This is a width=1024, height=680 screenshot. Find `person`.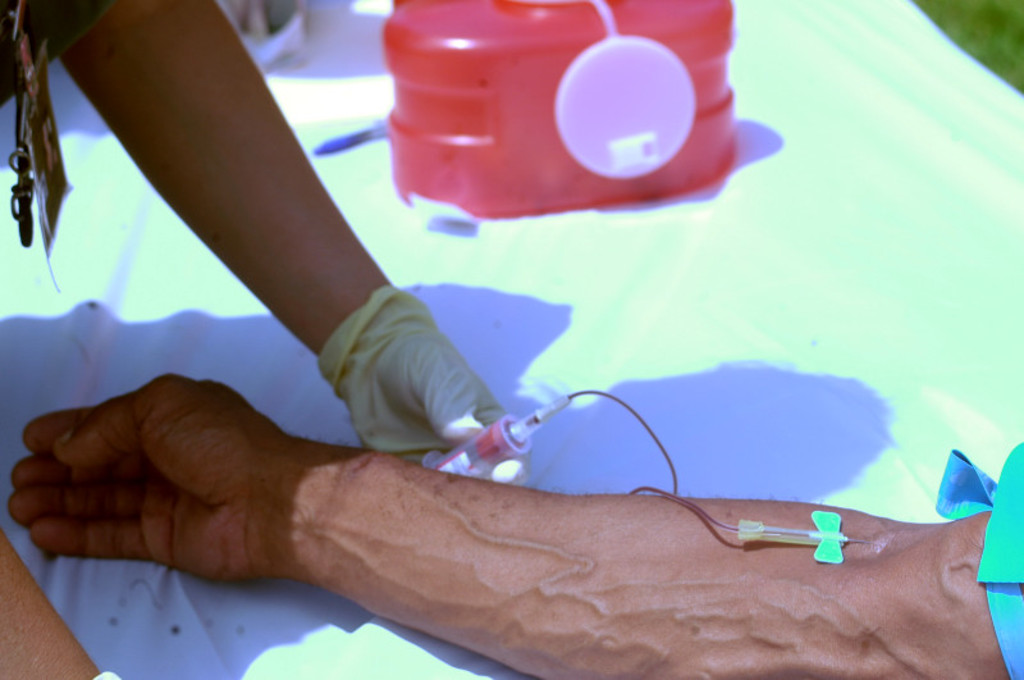
Bounding box: <bbox>3, 0, 534, 679</bbox>.
